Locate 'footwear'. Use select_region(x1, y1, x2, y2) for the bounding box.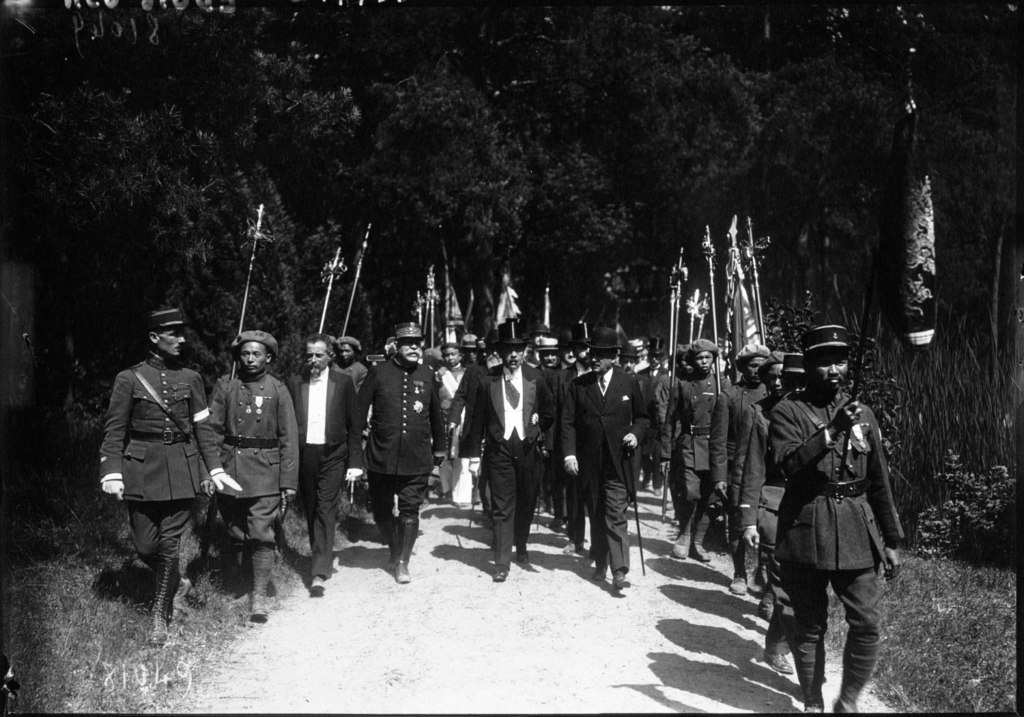
select_region(493, 557, 510, 583).
